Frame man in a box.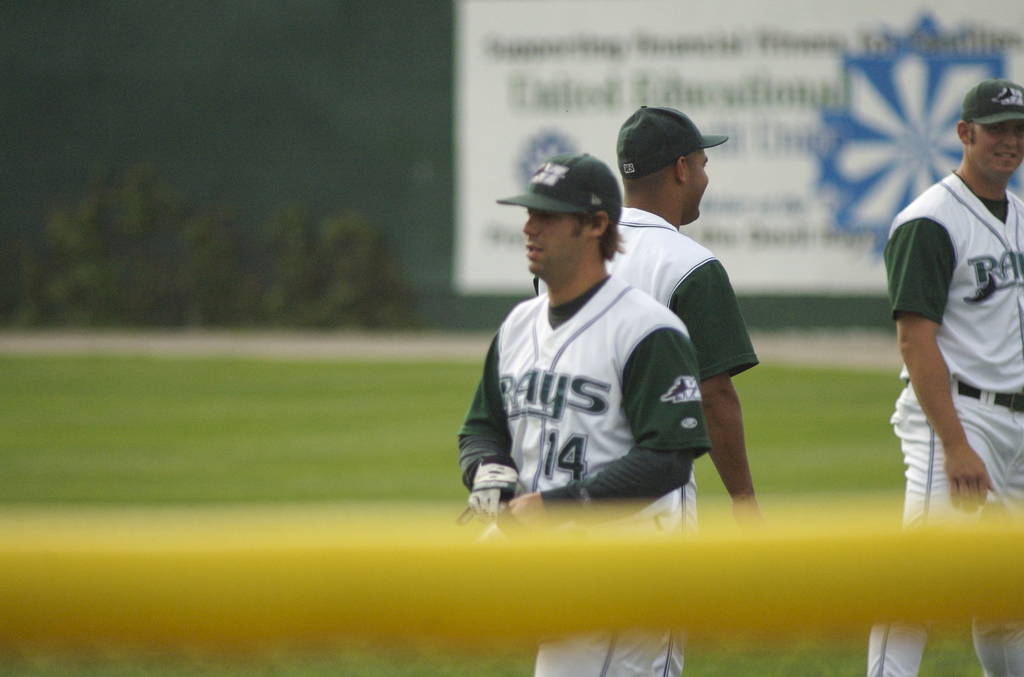
[609, 104, 797, 552].
